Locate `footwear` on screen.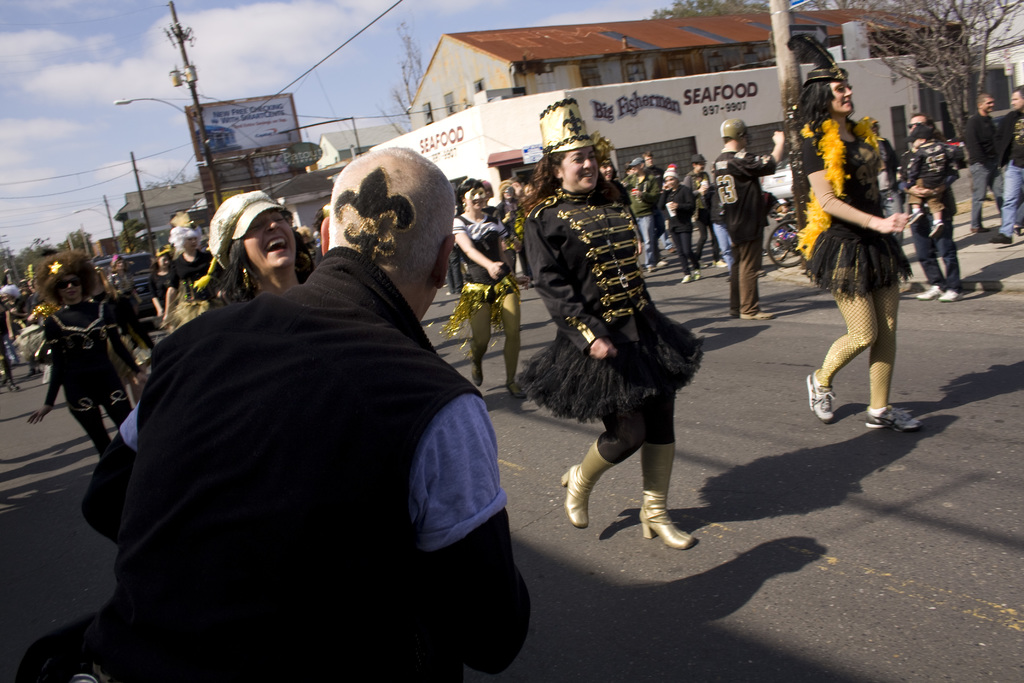
On screen at [716,260,730,268].
